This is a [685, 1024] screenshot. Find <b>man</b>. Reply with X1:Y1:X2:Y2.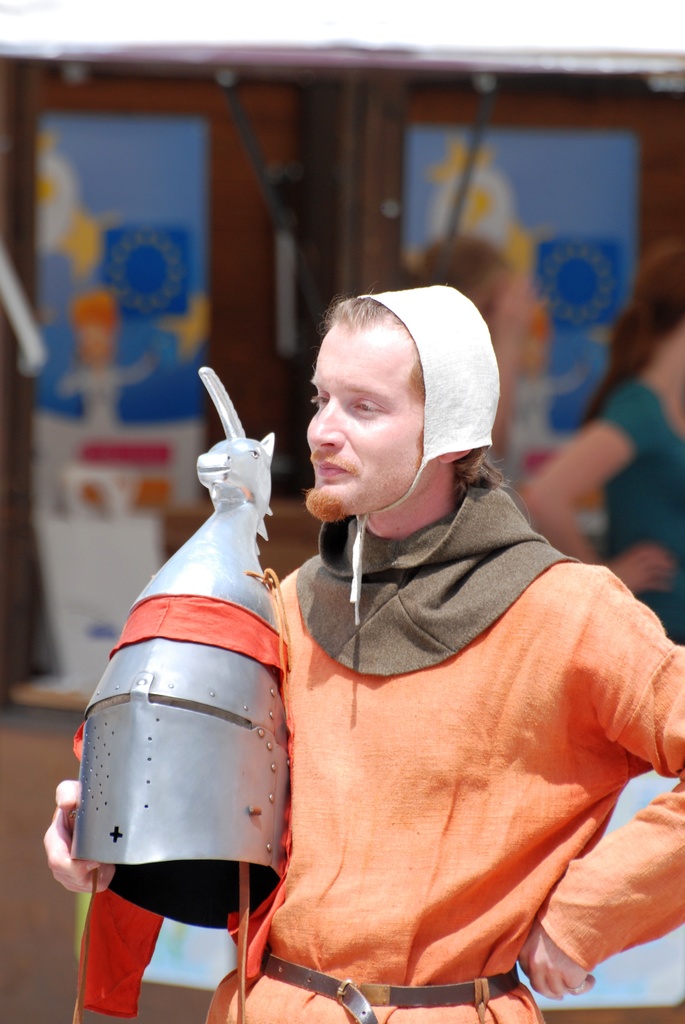
39:282:684:1023.
